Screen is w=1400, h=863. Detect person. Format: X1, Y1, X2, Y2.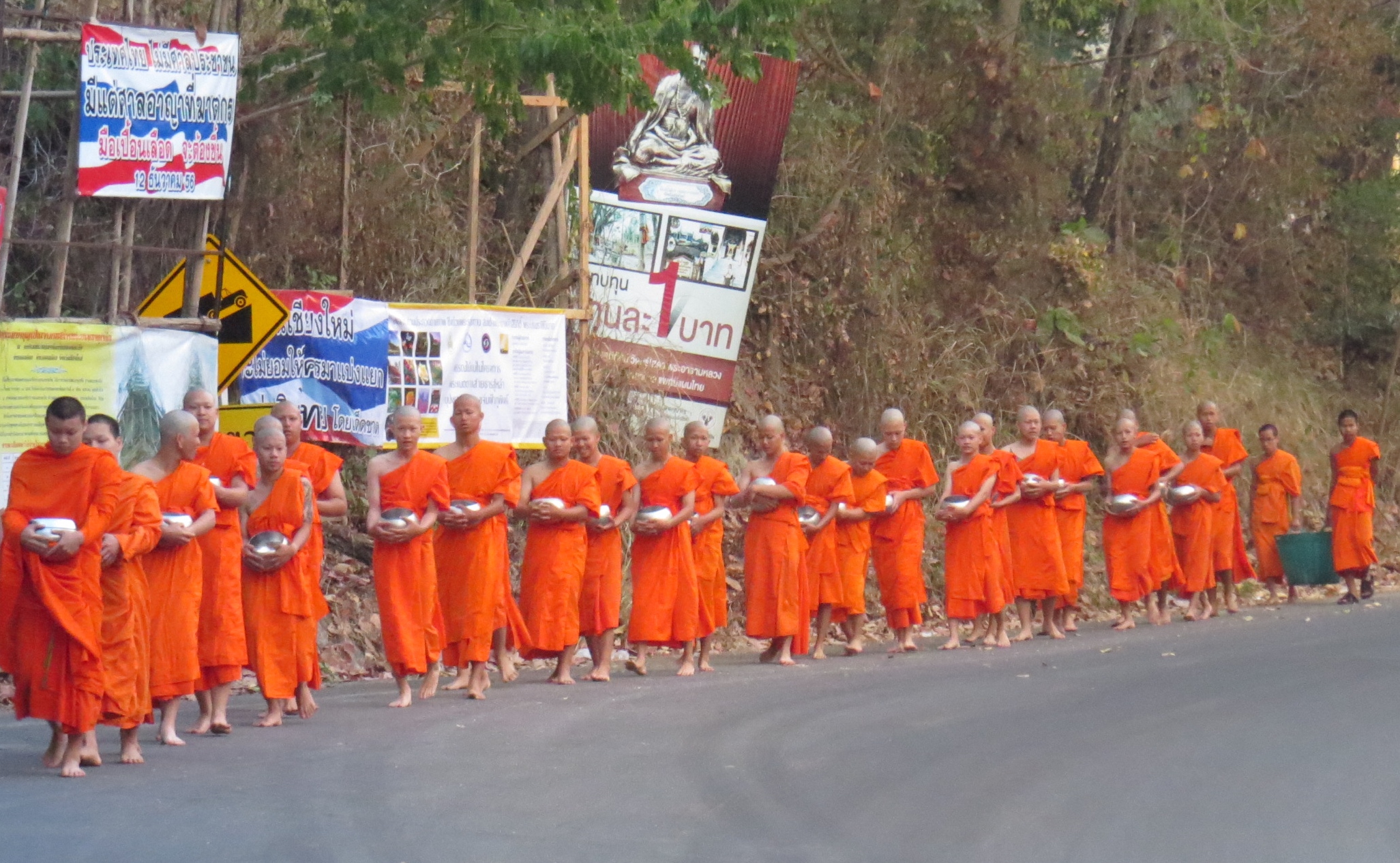
818, 271, 851, 415.
